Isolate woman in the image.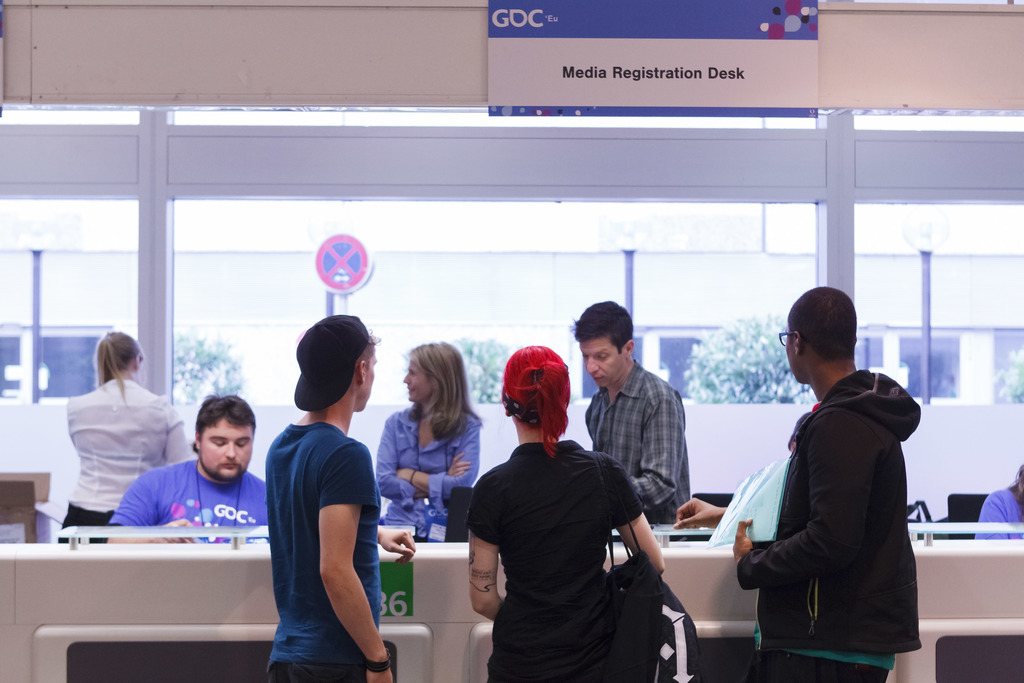
Isolated region: detection(53, 322, 175, 548).
